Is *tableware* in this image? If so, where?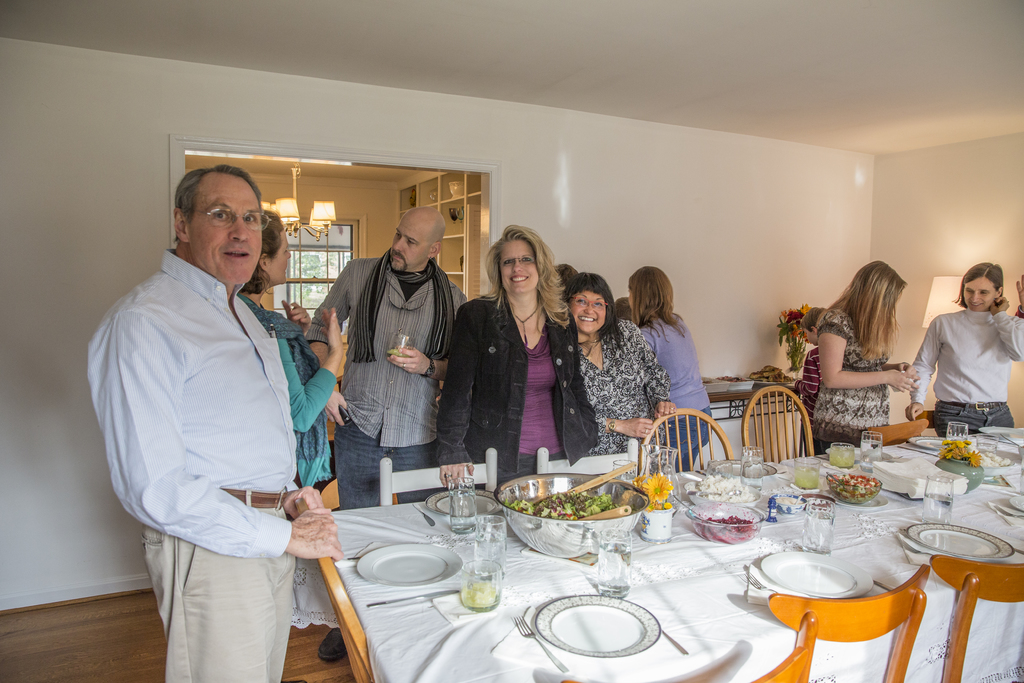
Yes, at BBox(771, 491, 806, 514).
